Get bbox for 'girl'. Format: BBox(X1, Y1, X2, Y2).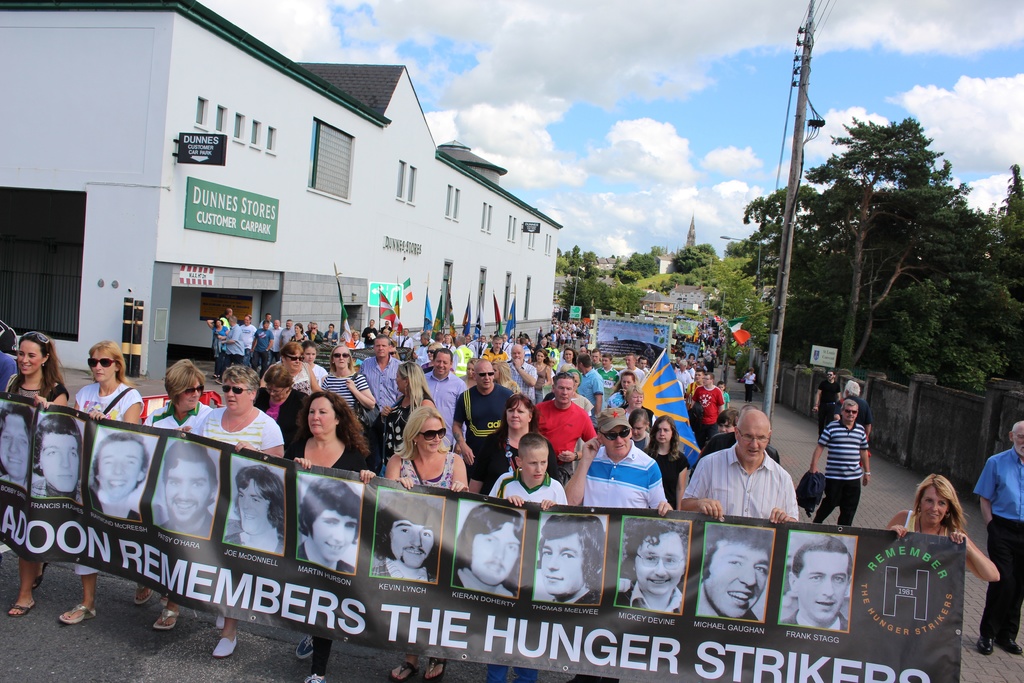
BBox(883, 473, 1003, 581).
